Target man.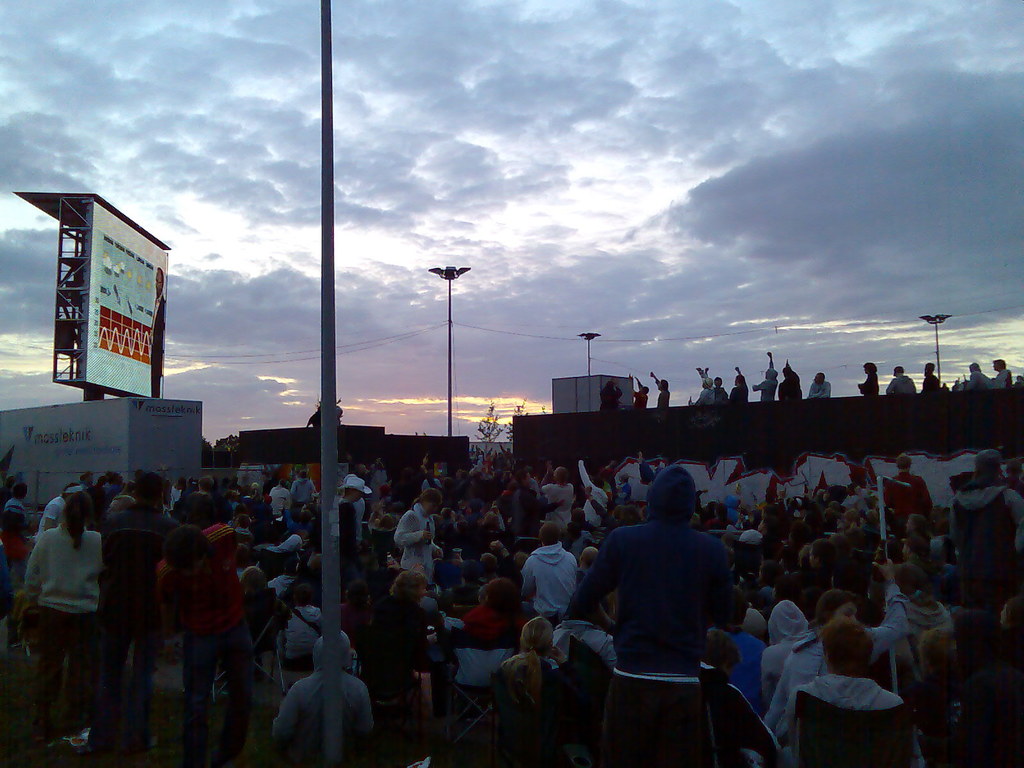
Target region: (left=545, top=461, right=573, bottom=526).
